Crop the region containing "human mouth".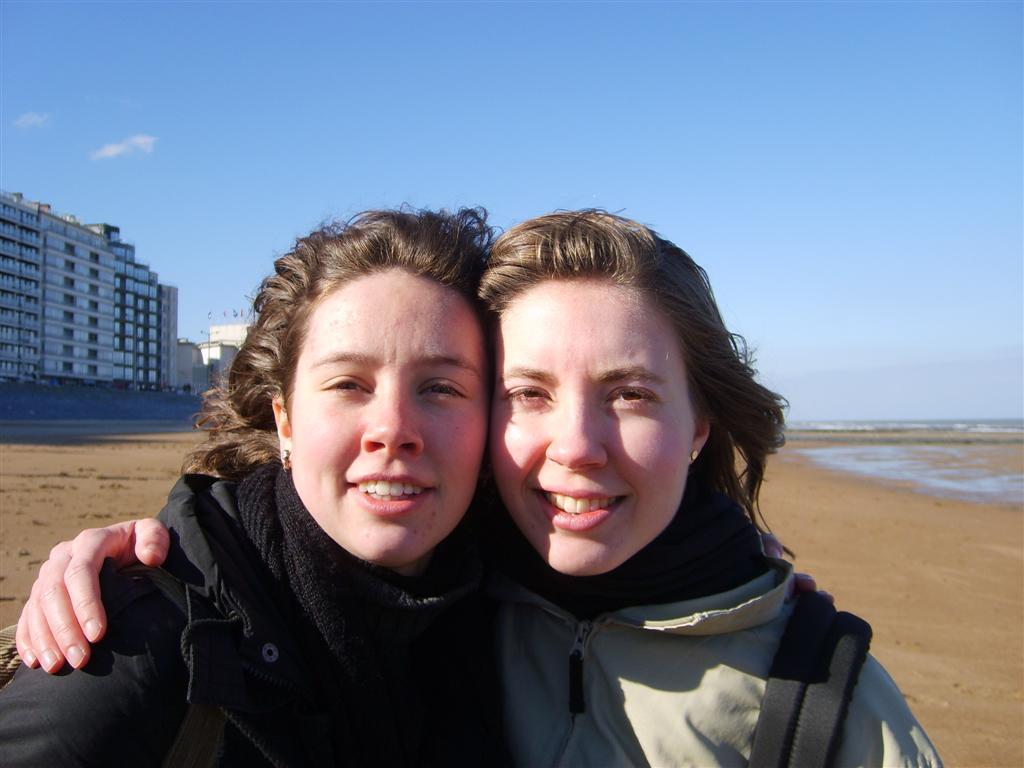
Crop region: 527 480 629 535.
